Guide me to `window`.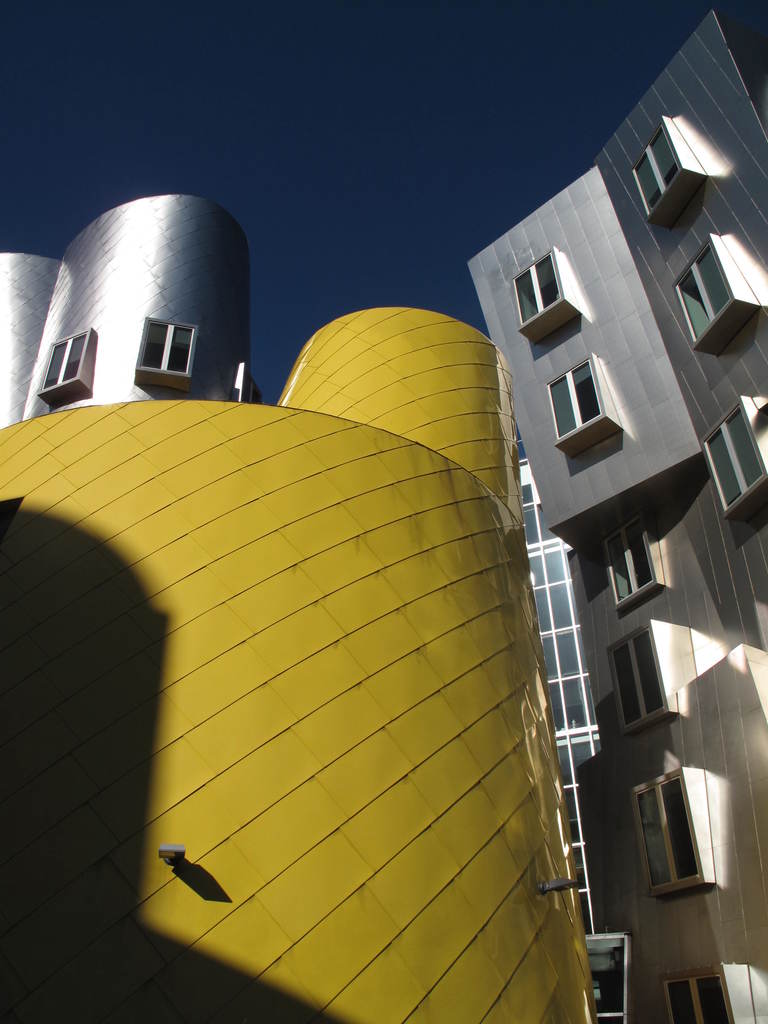
Guidance: 608 623 664 726.
